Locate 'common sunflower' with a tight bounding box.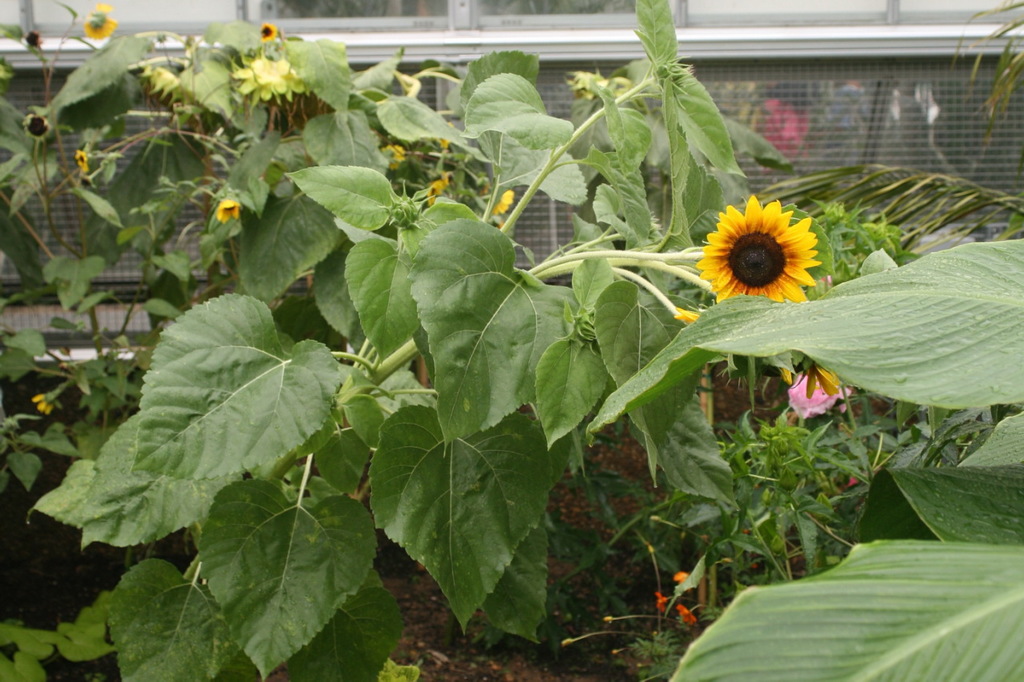
locate(214, 189, 238, 229).
